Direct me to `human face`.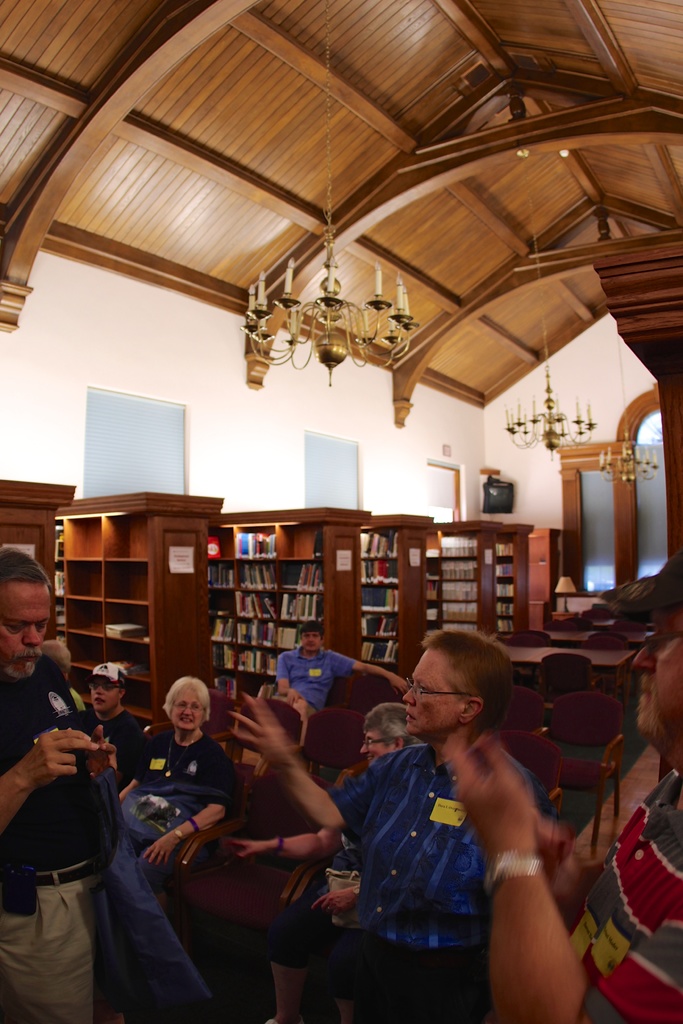
Direction: [630, 616, 682, 732].
